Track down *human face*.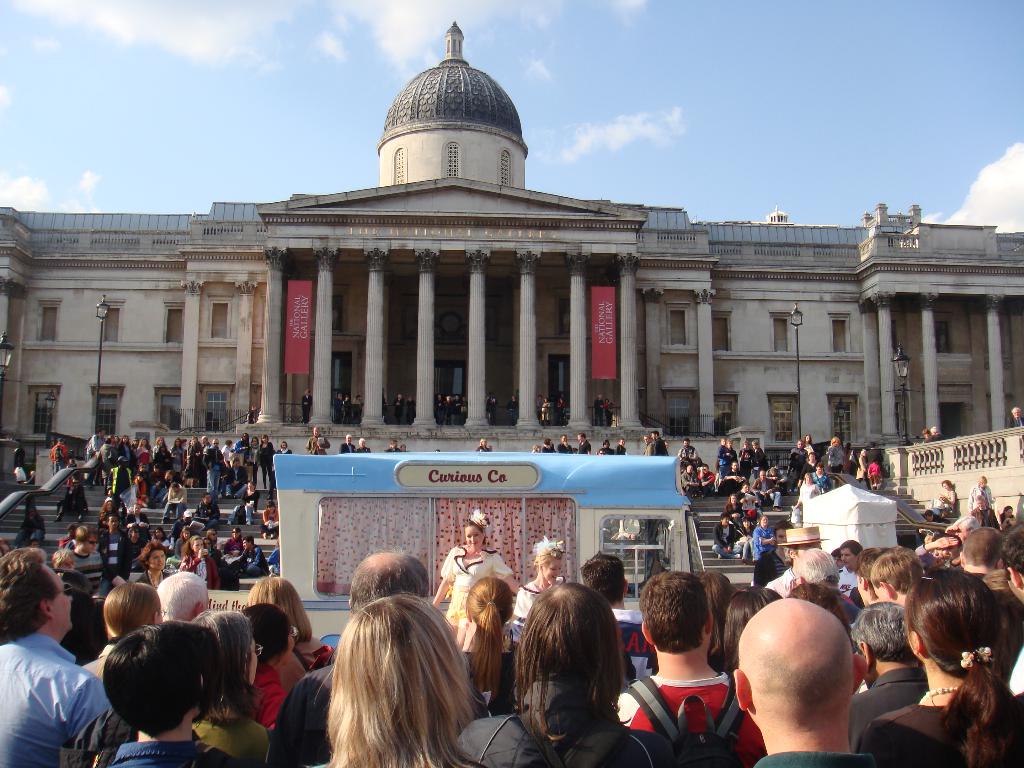
Tracked to Rect(392, 440, 394, 445).
